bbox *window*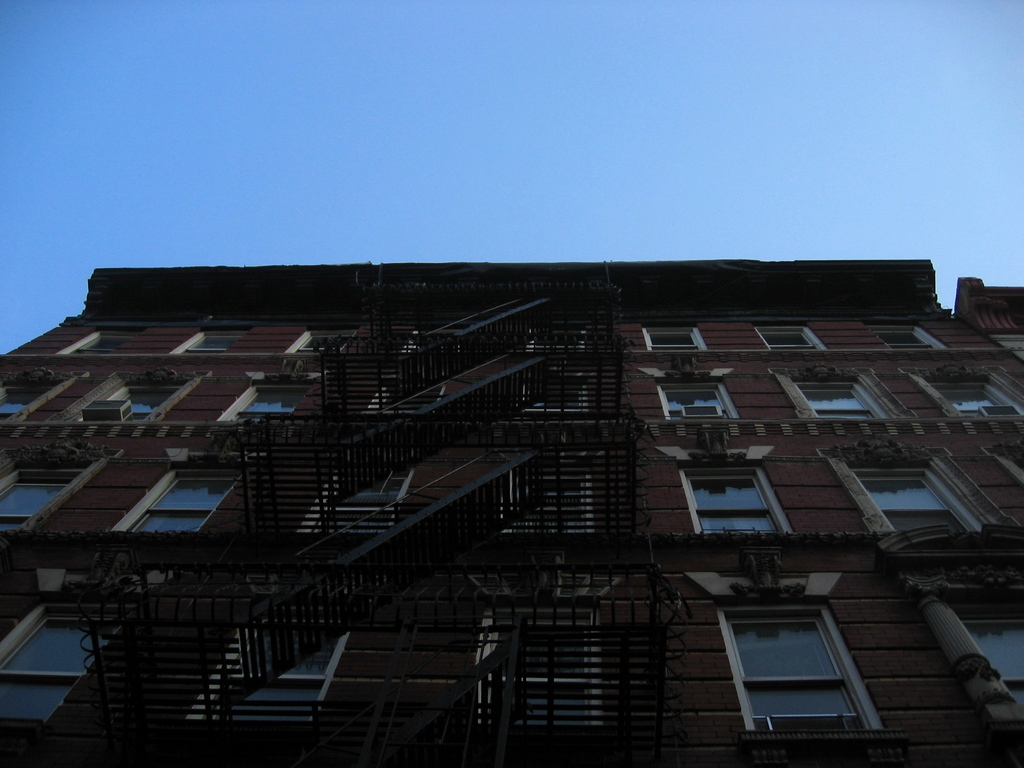
Rect(108, 468, 241, 533)
